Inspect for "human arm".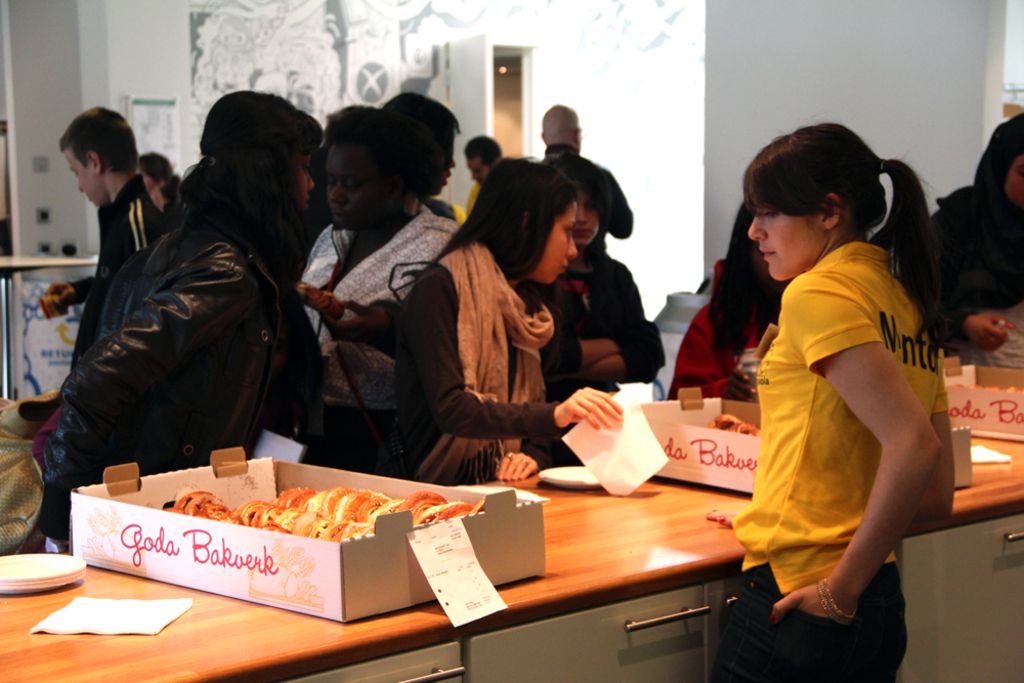
Inspection: bbox=(407, 271, 626, 442).
